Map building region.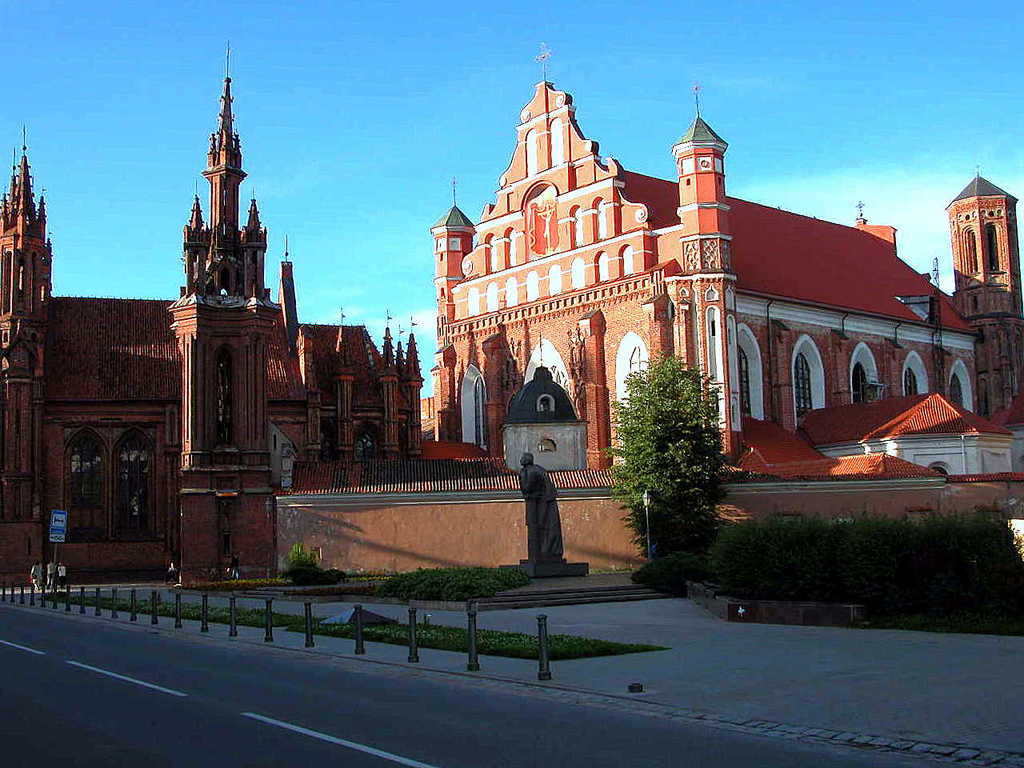
Mapped to [x1=796, y1=386, x2=1023, y2=478].
